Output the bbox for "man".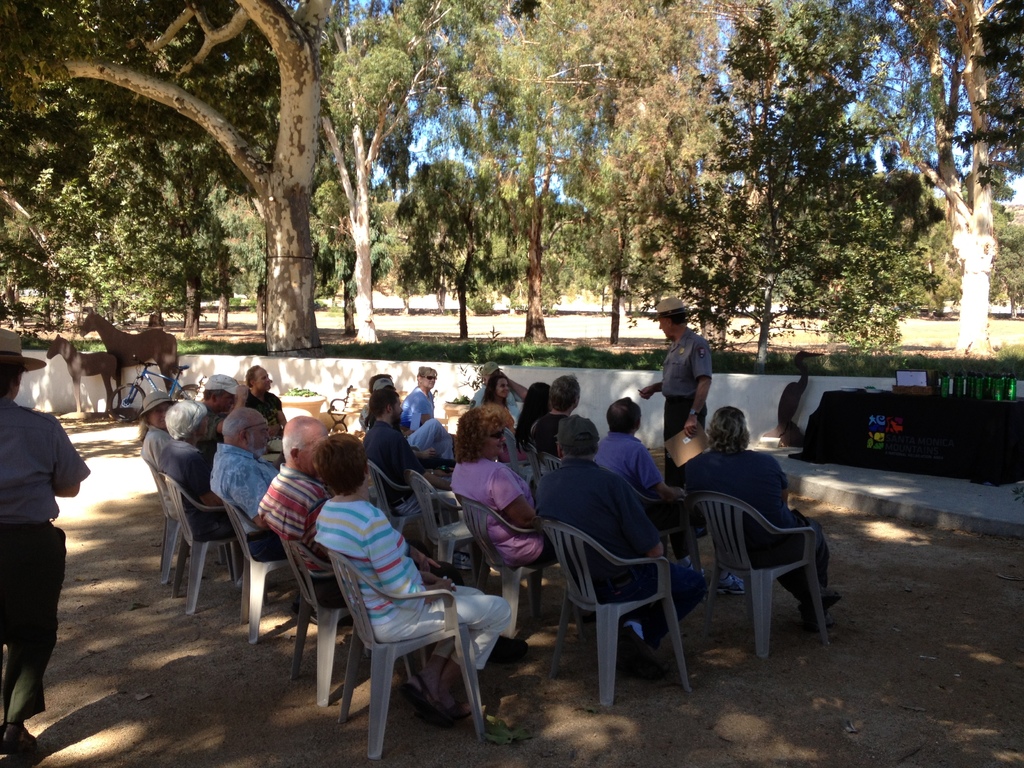
256 412 465 658.
